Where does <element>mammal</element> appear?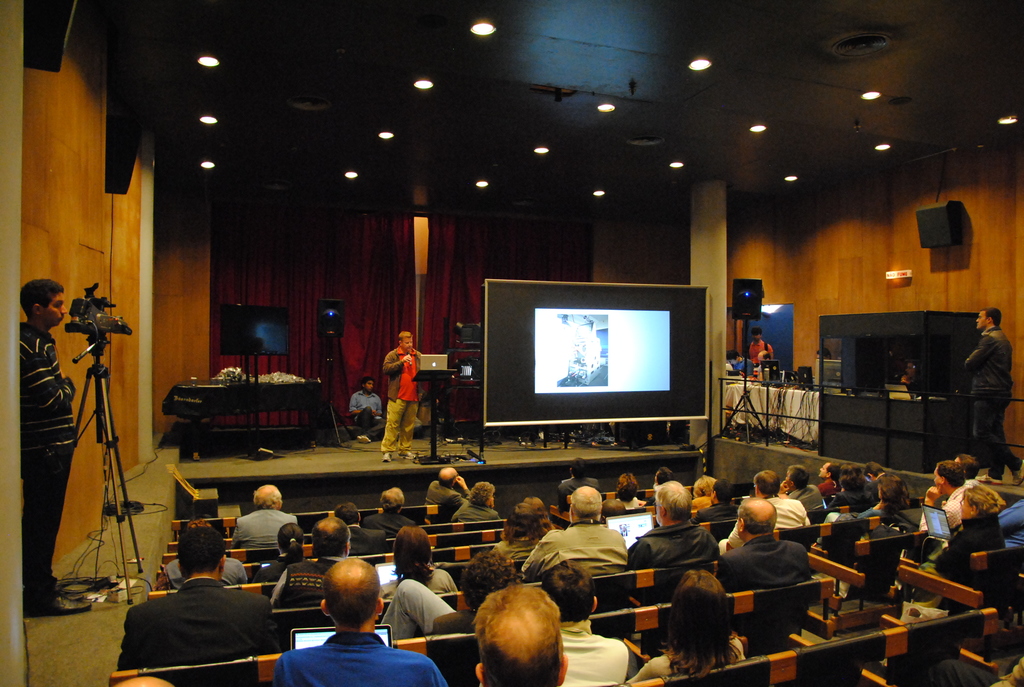
Appears at (left=380, top=526, right=456, bottom=599).
